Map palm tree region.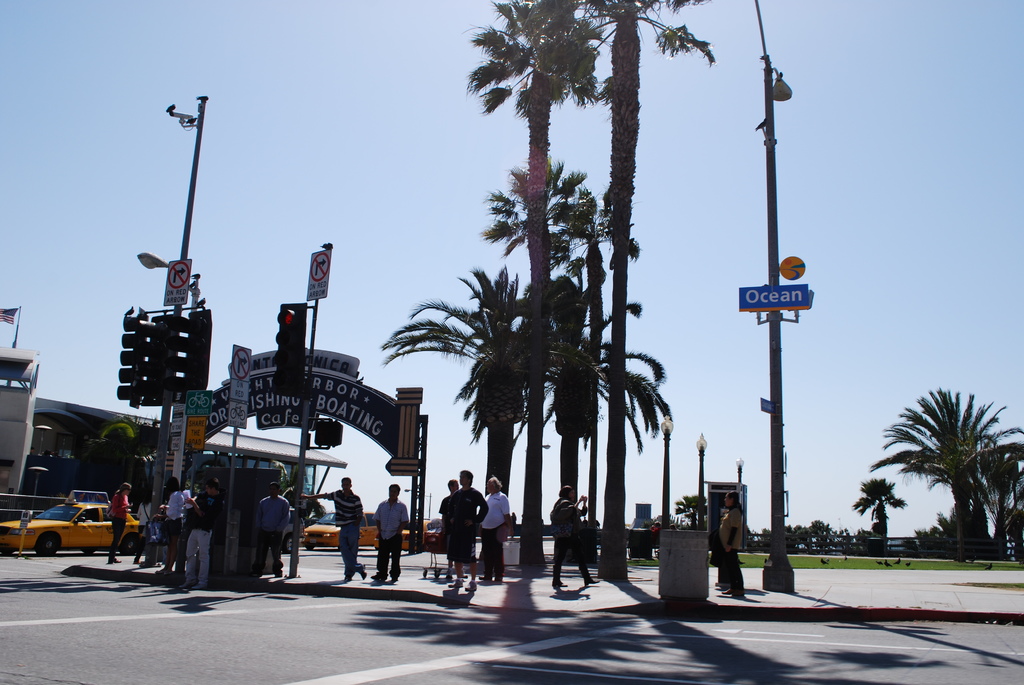
Mapped to 460,324,594,627.
